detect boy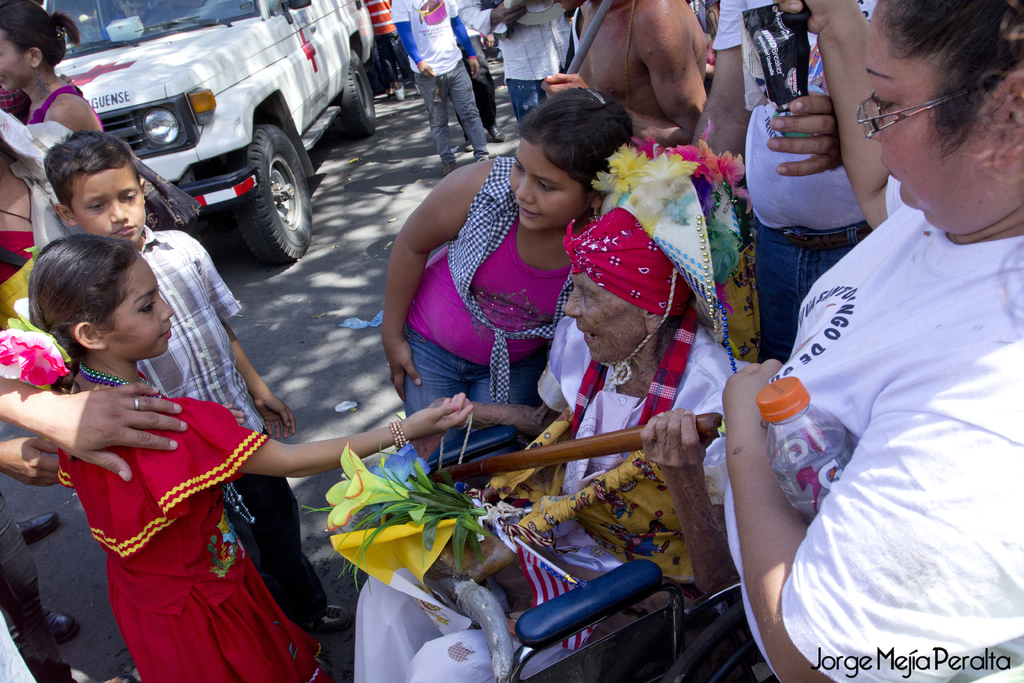
bbox=[40, 151, 378, 660]
